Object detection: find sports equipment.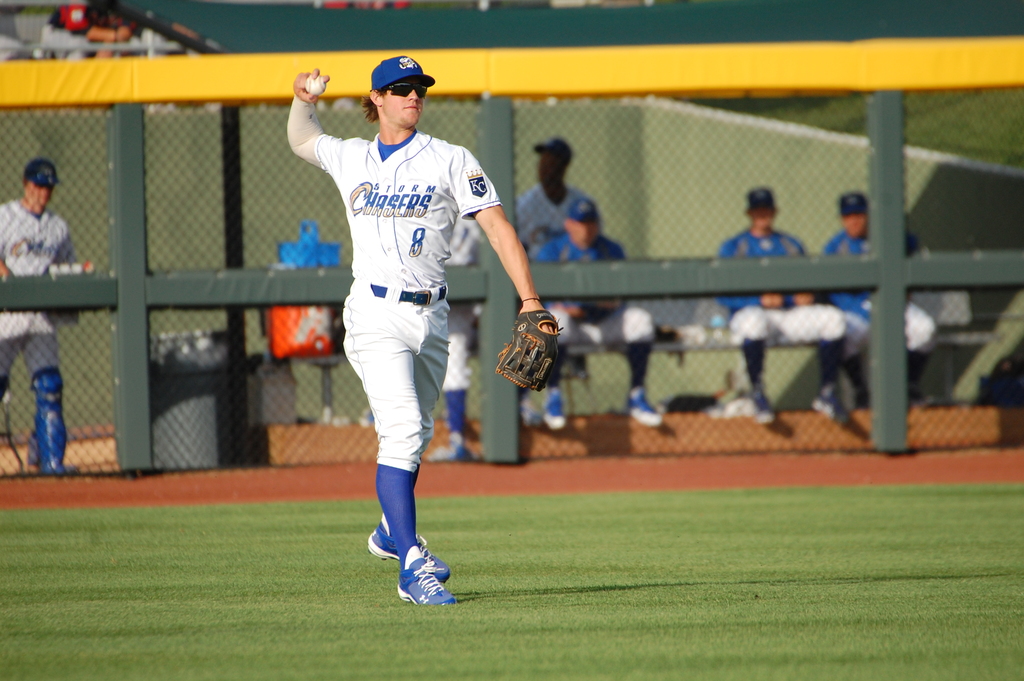
495:309:561:390.
